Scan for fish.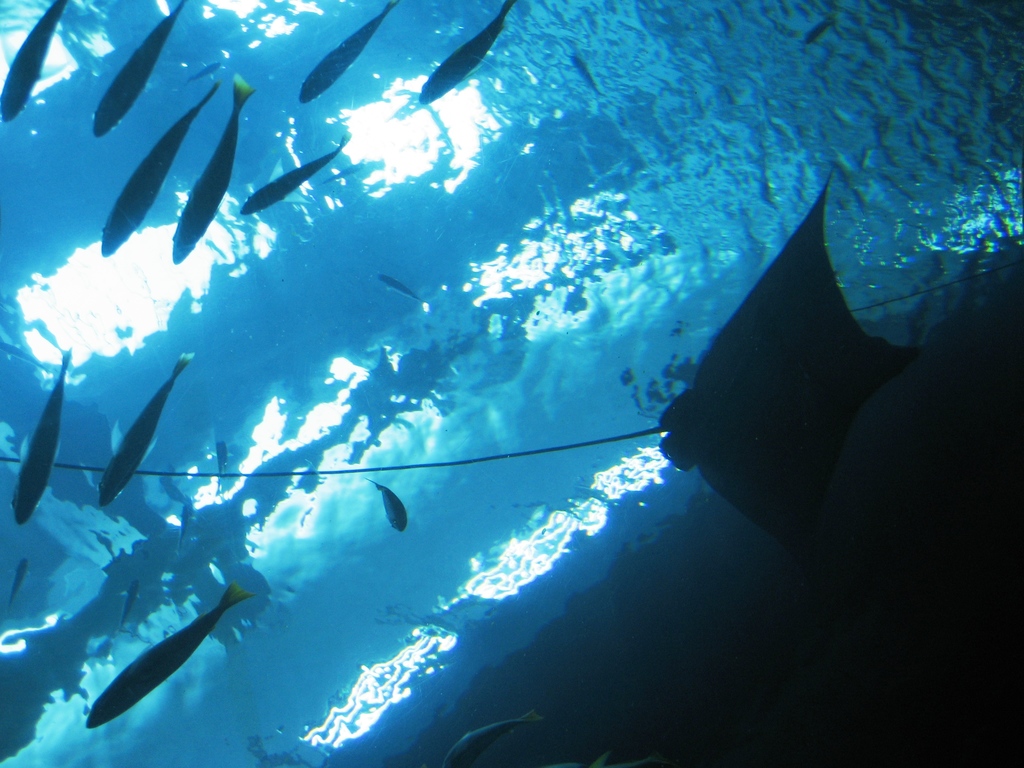
Scan result: locate(77, 566, 255, 746).
